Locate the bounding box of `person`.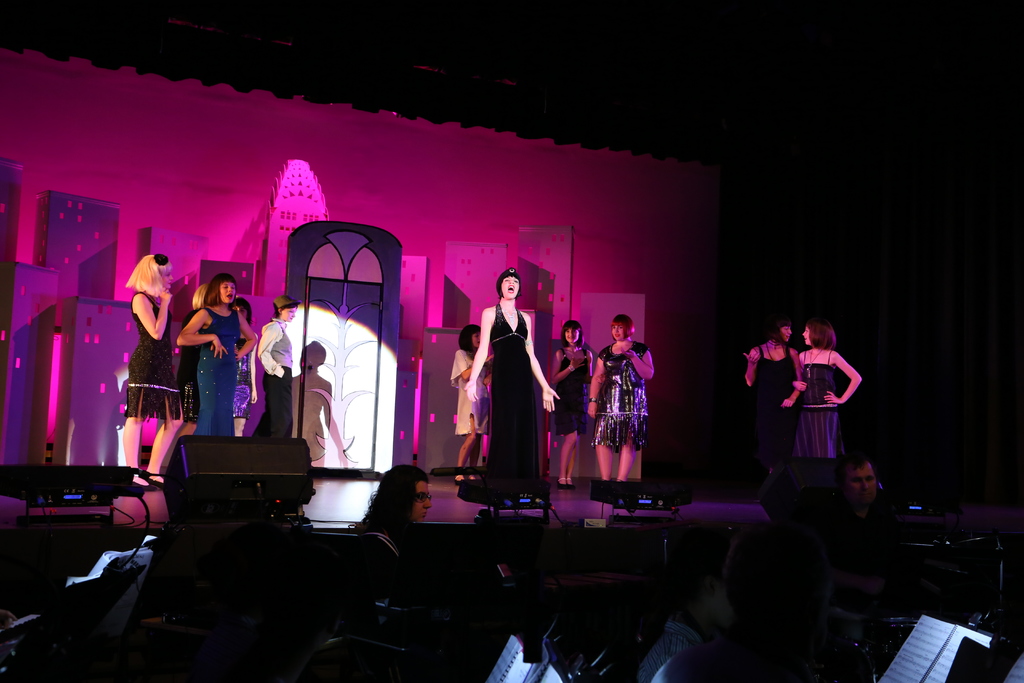
Bounding box: Rect(588, 313, 653, 484).
